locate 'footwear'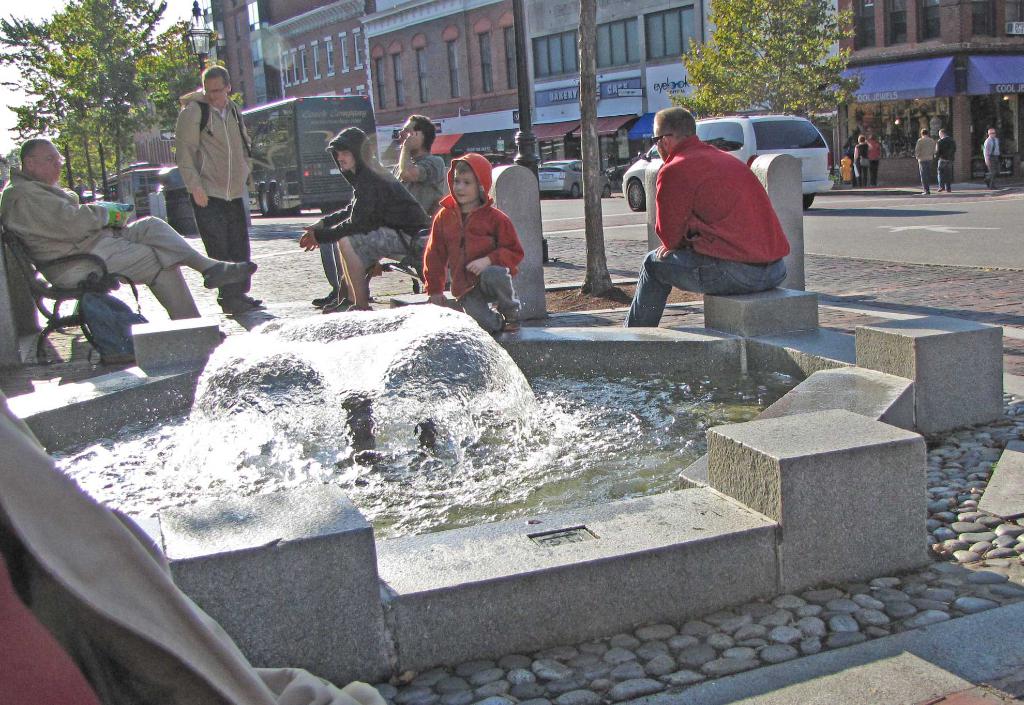
left=938, top=187, right=941, bottom=191
